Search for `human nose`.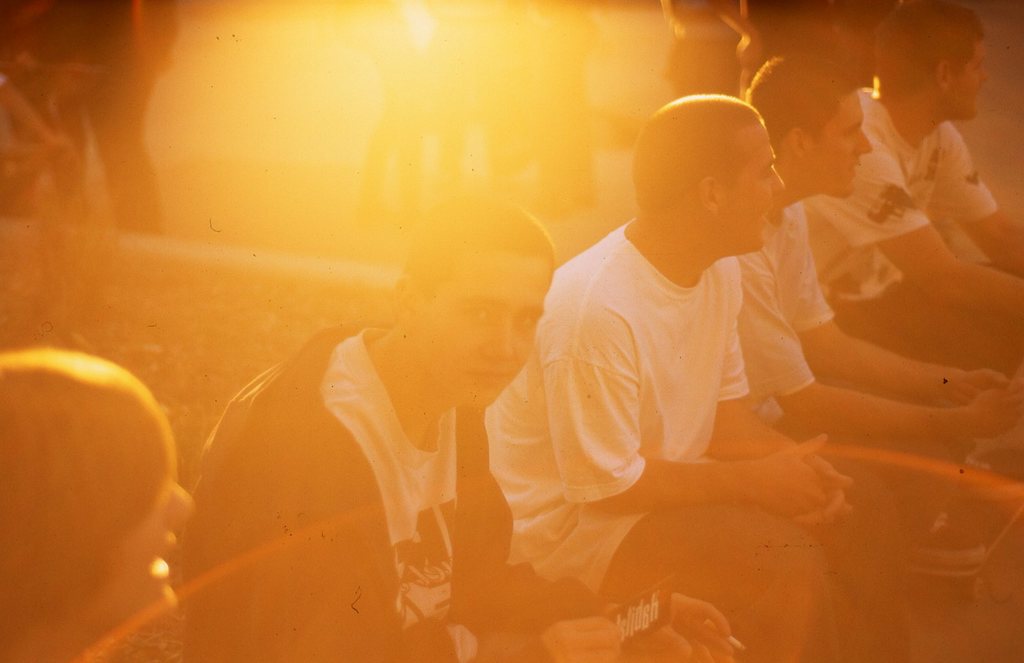
Found at left=481, top=315, right=517, bottom=361.
